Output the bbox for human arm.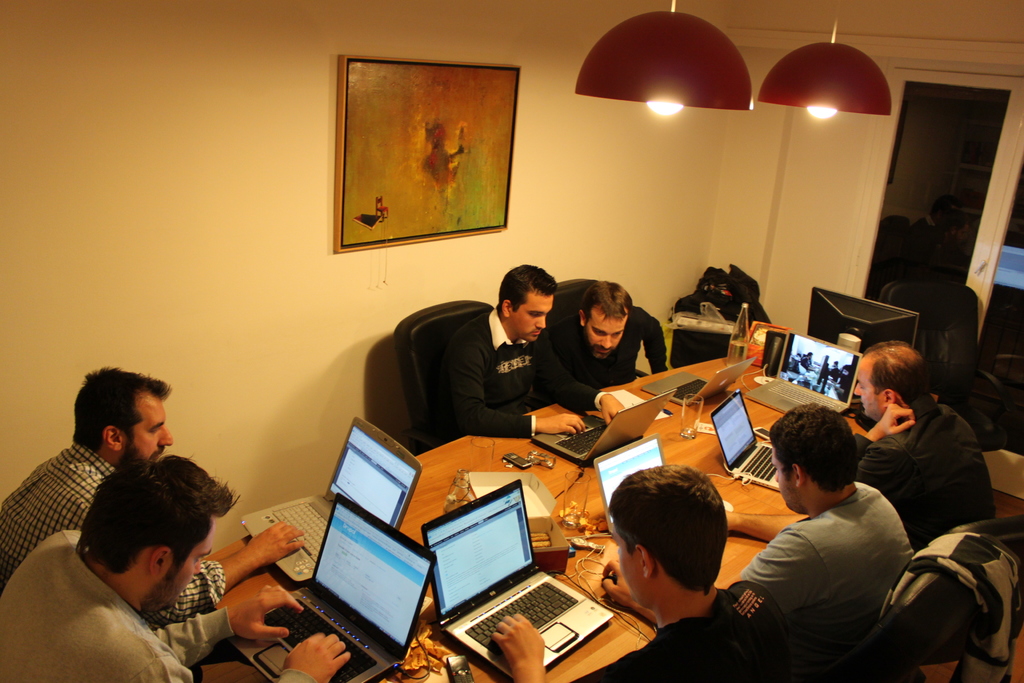
448 336 589 440.
